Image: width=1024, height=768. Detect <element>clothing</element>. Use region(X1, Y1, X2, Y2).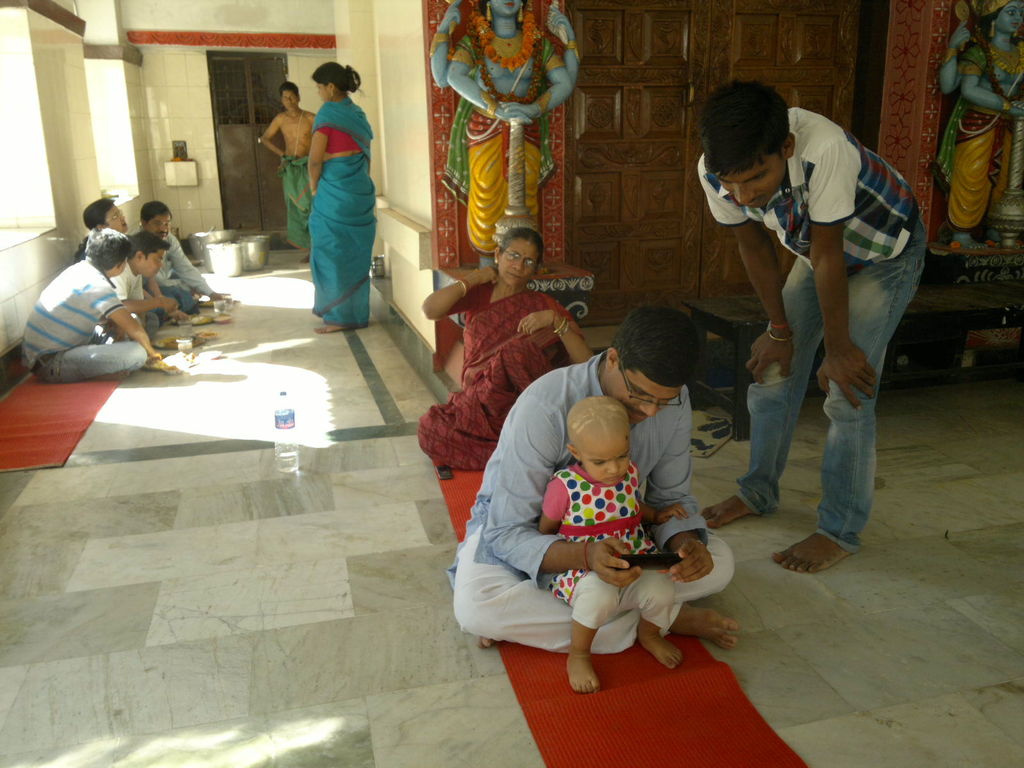
region(73, 251, 198, 316).
